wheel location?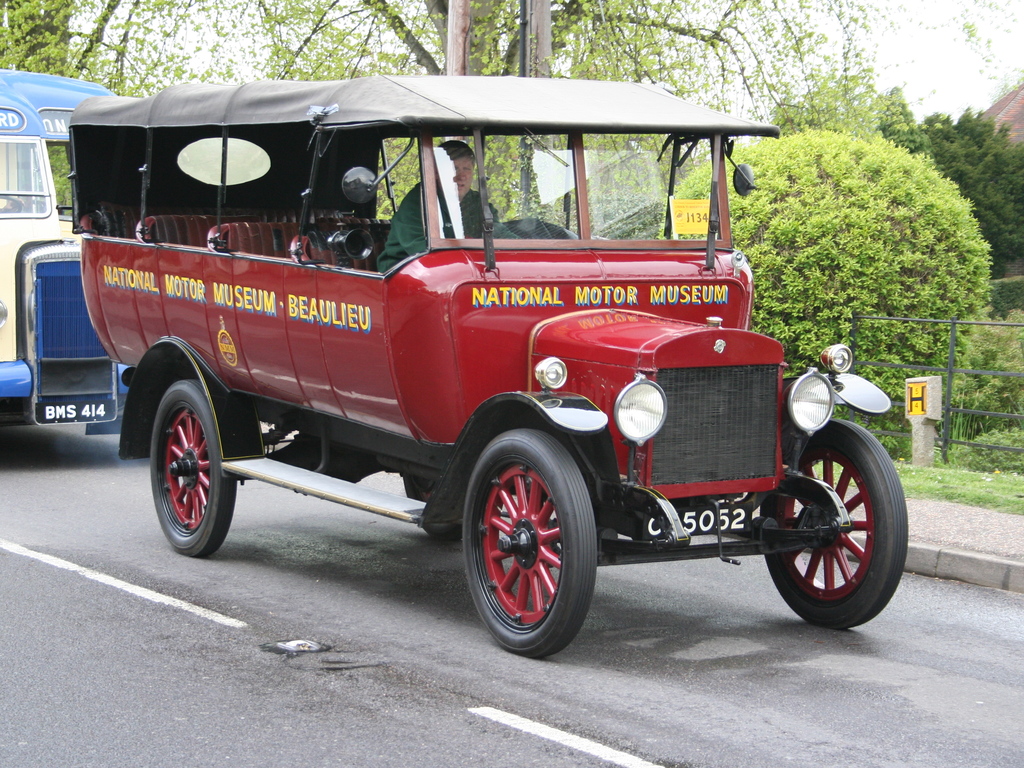
box=[463, 425, 598, 658]
